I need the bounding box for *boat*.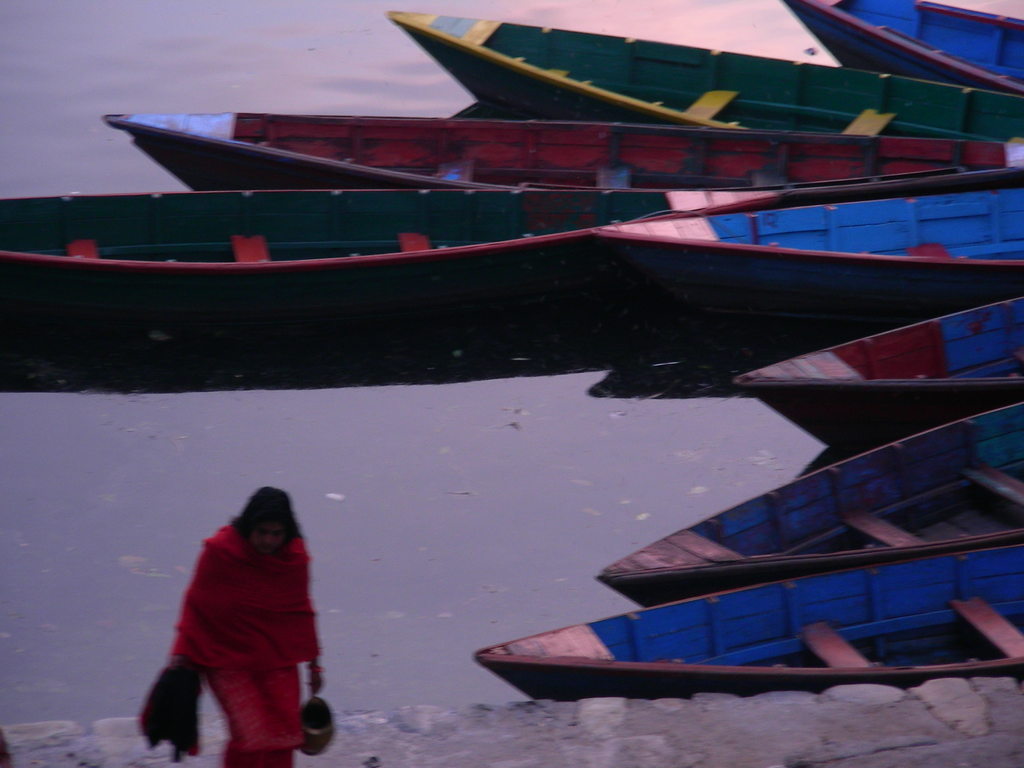
Here it is: (x1=587, y1=167, x2=1023, y2=340).
